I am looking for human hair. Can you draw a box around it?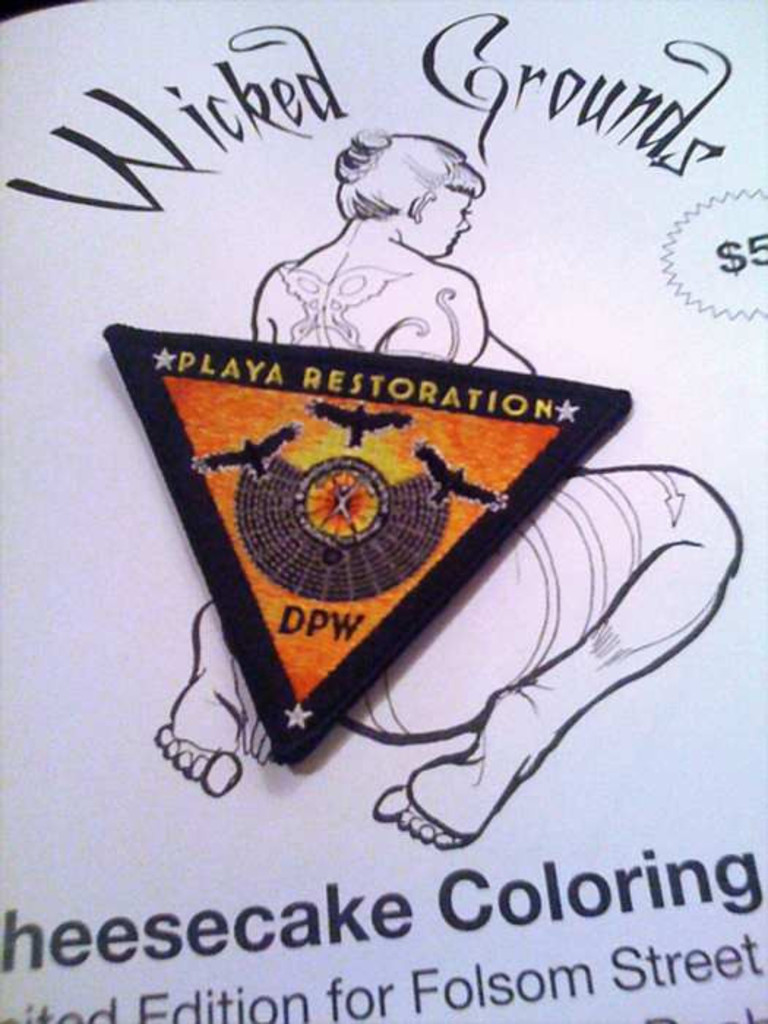
Sure, the bounding box is {"x1": 322, "y1": 114, "x2": 494, "y2": 240}.
